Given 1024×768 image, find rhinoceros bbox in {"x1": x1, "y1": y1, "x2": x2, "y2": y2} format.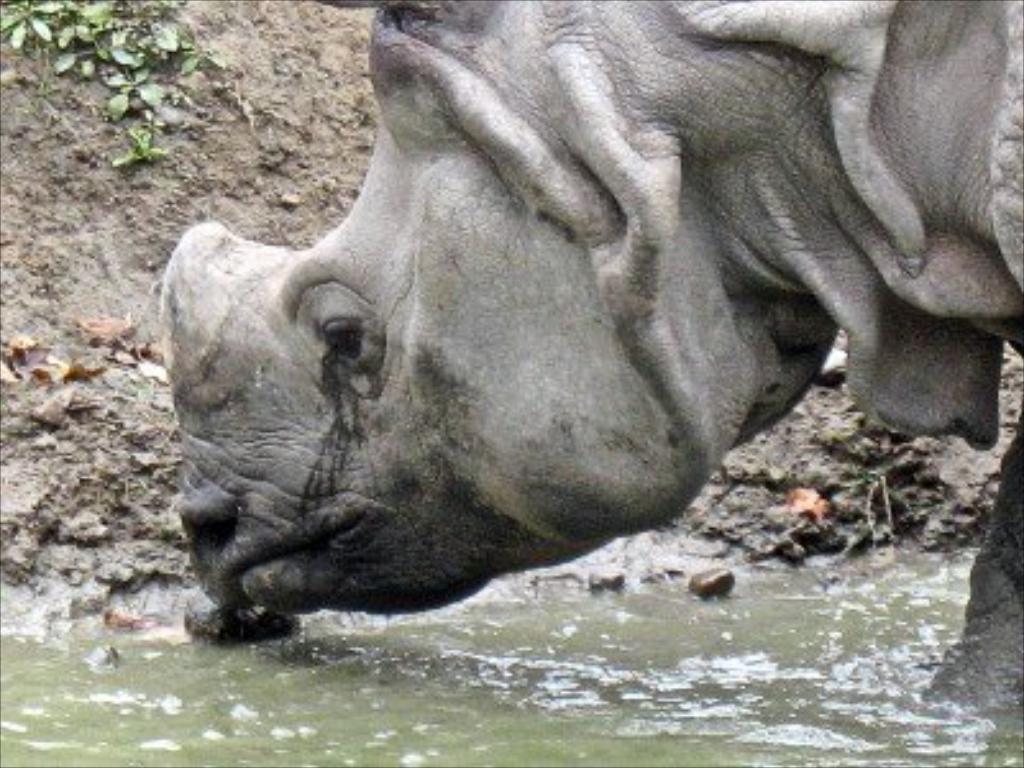
{"x1": 154, "y1": 0, "x2": 1021, "y2": 696}.
